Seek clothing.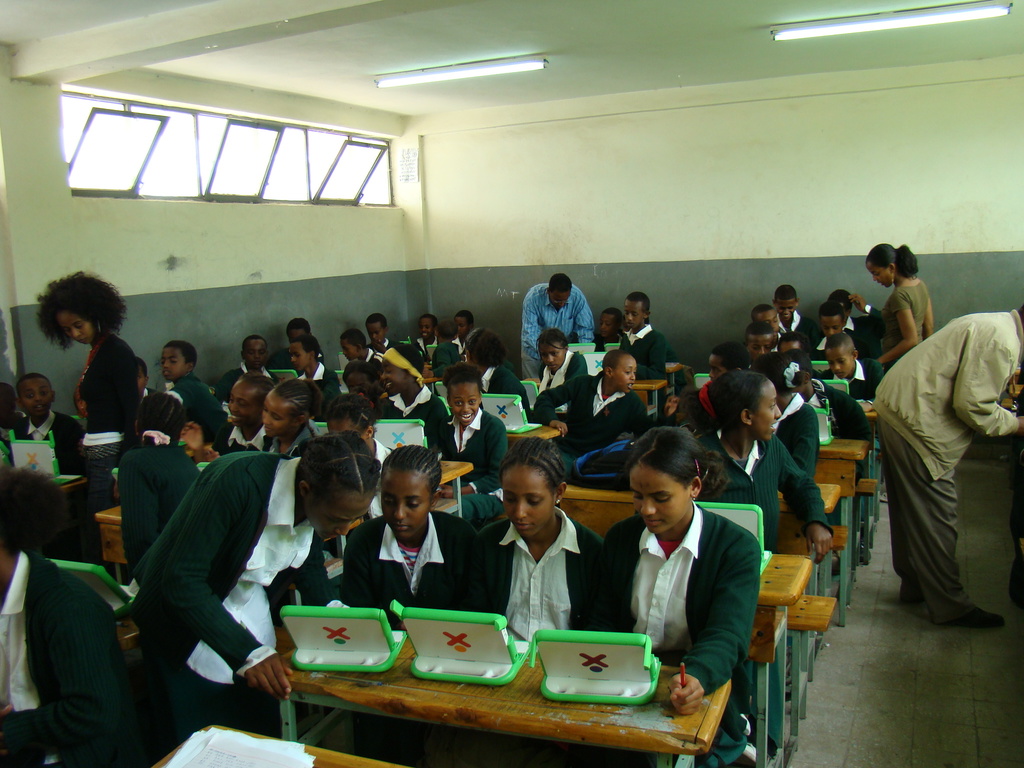
l=338, t=506, r=497, b=623.
